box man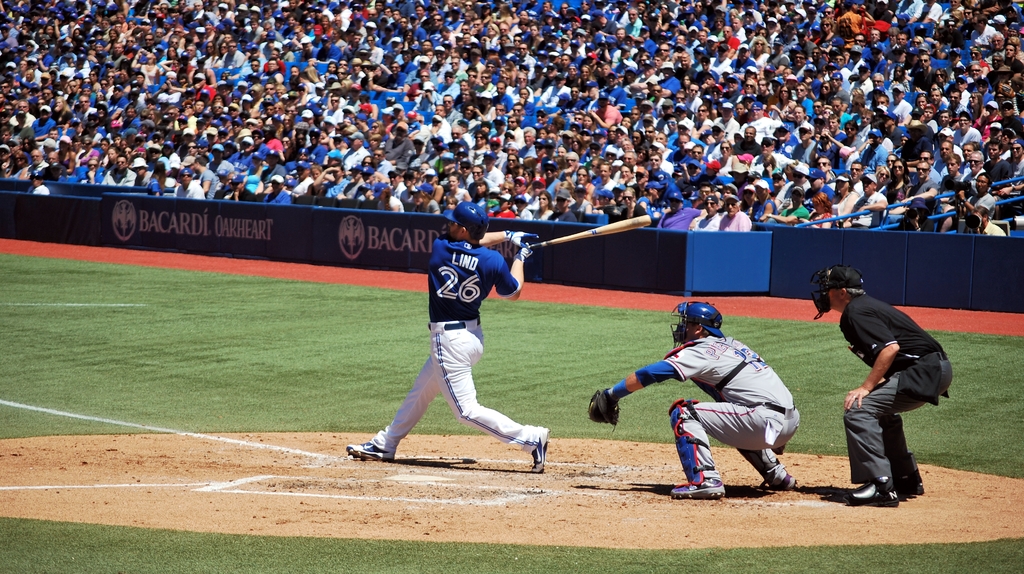
locate(894, 207, 937, 232)
